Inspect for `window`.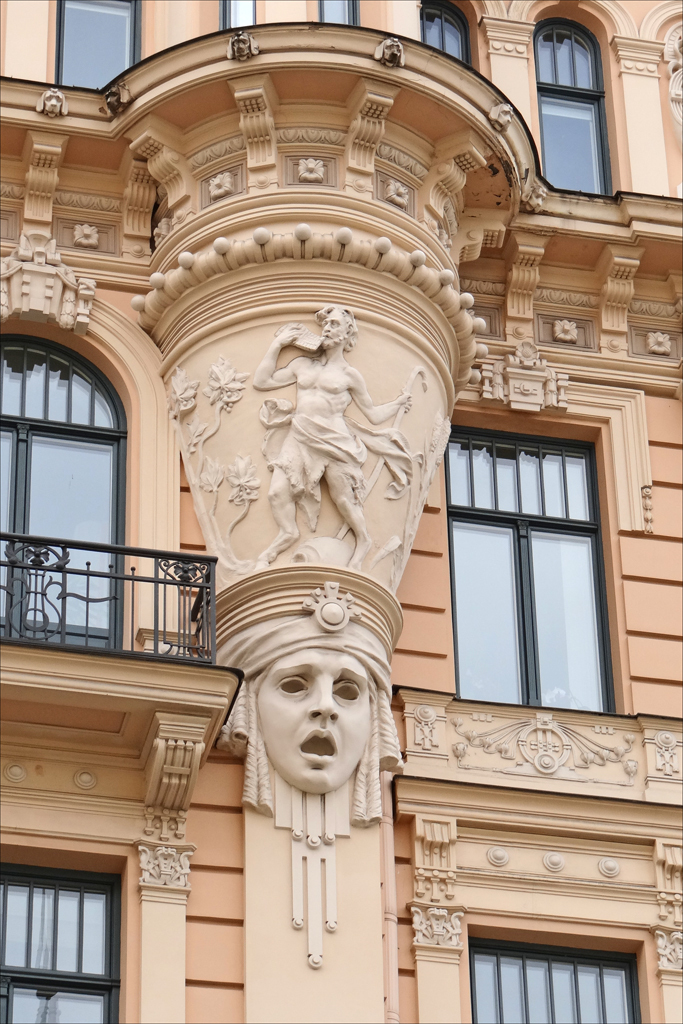
Inspection: [left=418, top=0, right=473, bottom=65].
